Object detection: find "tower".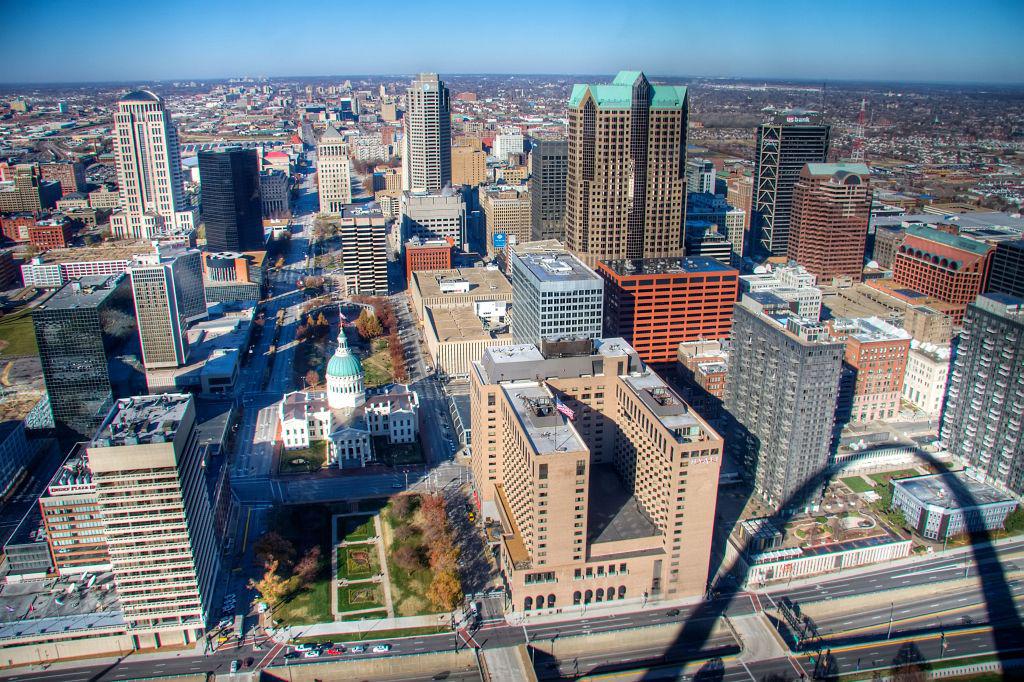
locate(35, 269, 155, 455).
